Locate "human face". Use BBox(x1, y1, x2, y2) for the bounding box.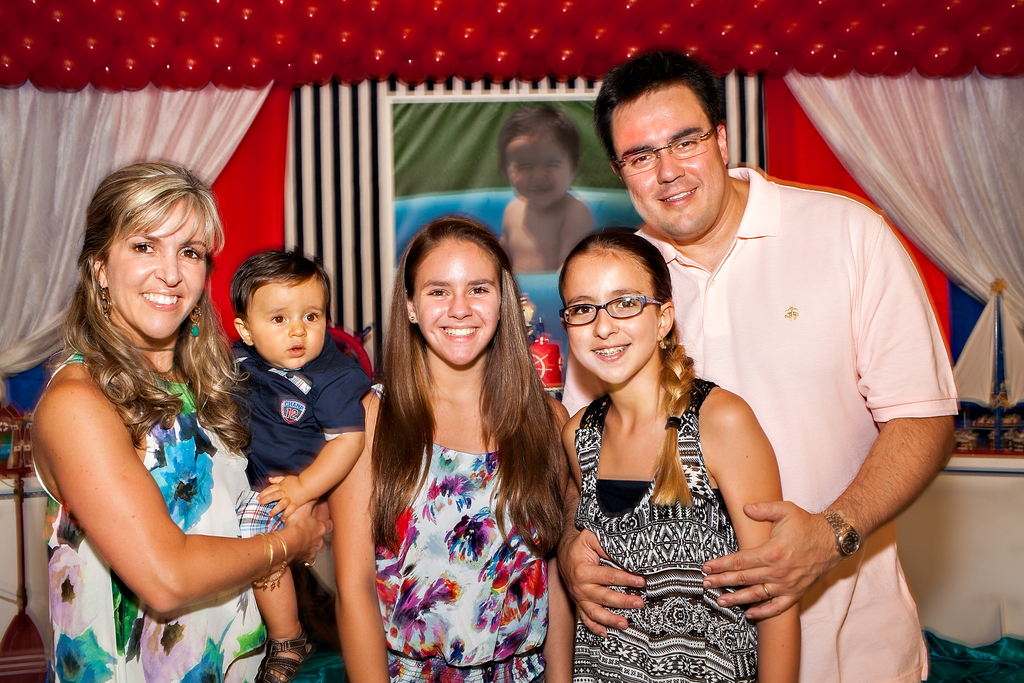
BBox(617, 89, 728, 235).
